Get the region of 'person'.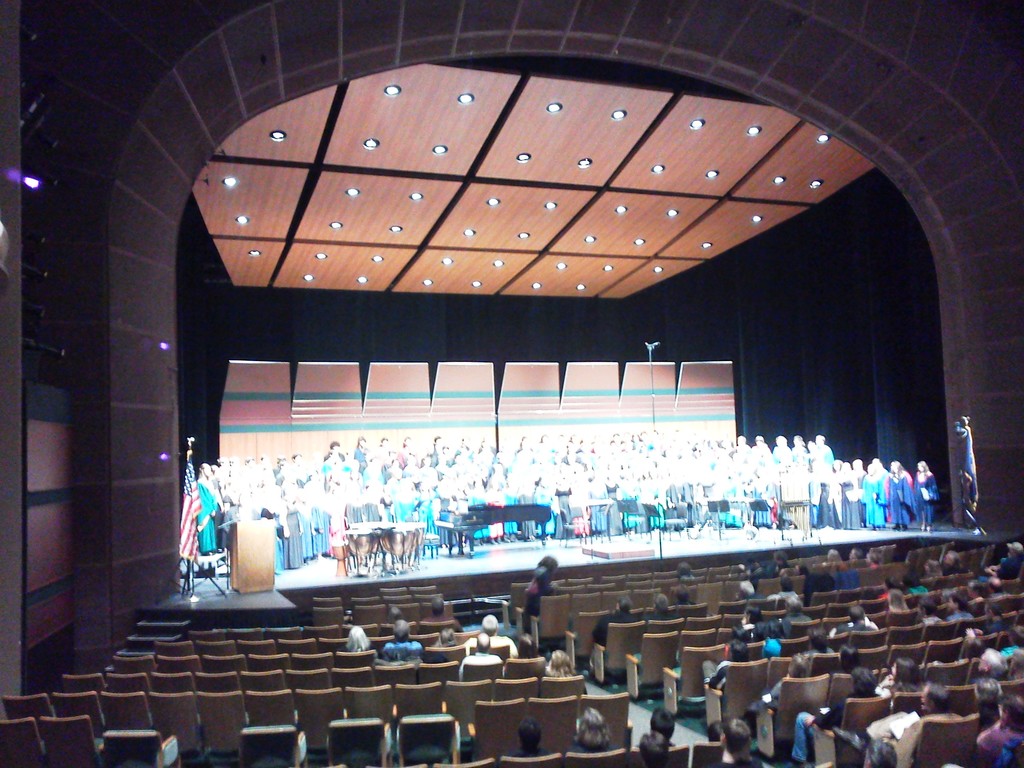
(x1=706, y1=637, x2=755, y2=688).
